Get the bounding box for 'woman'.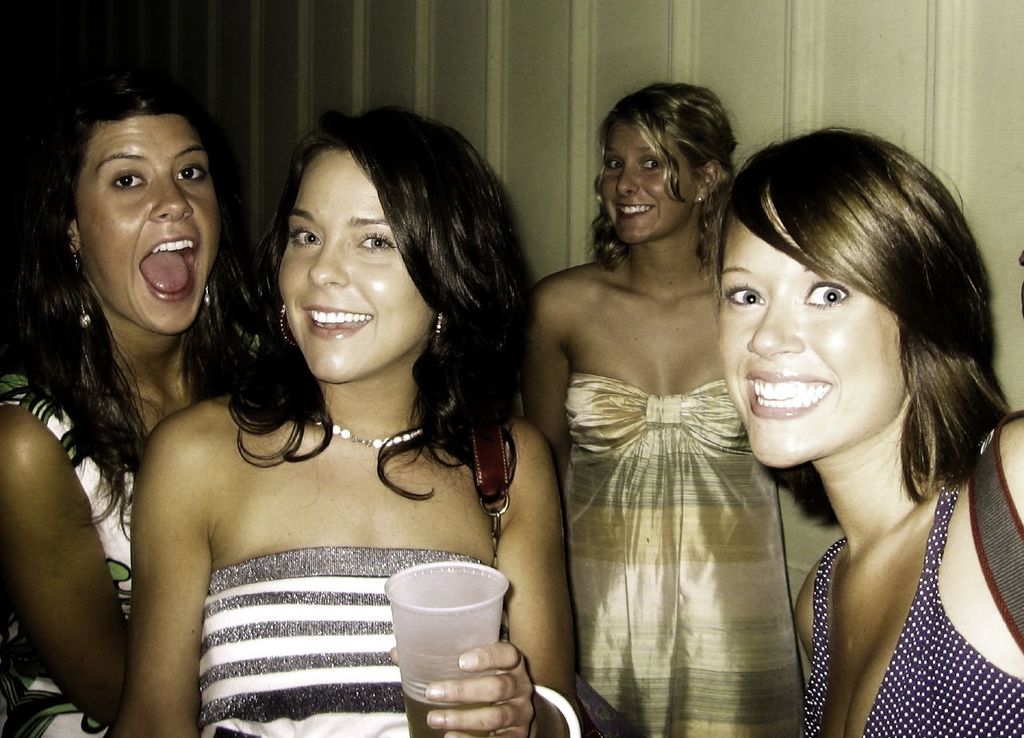
l=517, t=107, r=802, b=727.
